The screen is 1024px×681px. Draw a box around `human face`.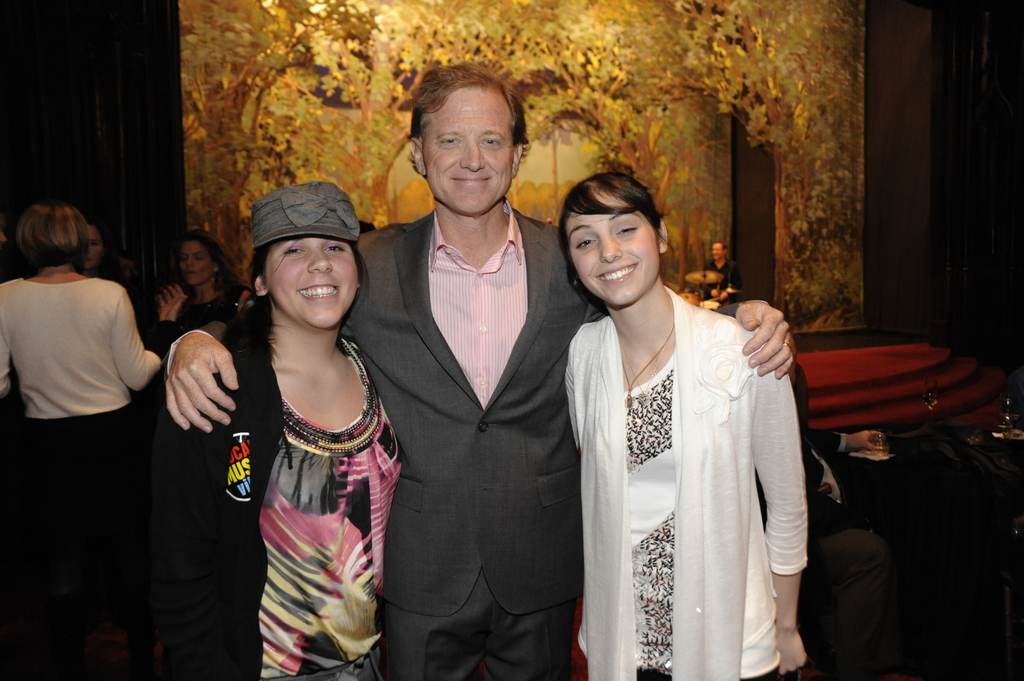
left=564, top=191, right=663, bottom=307.
